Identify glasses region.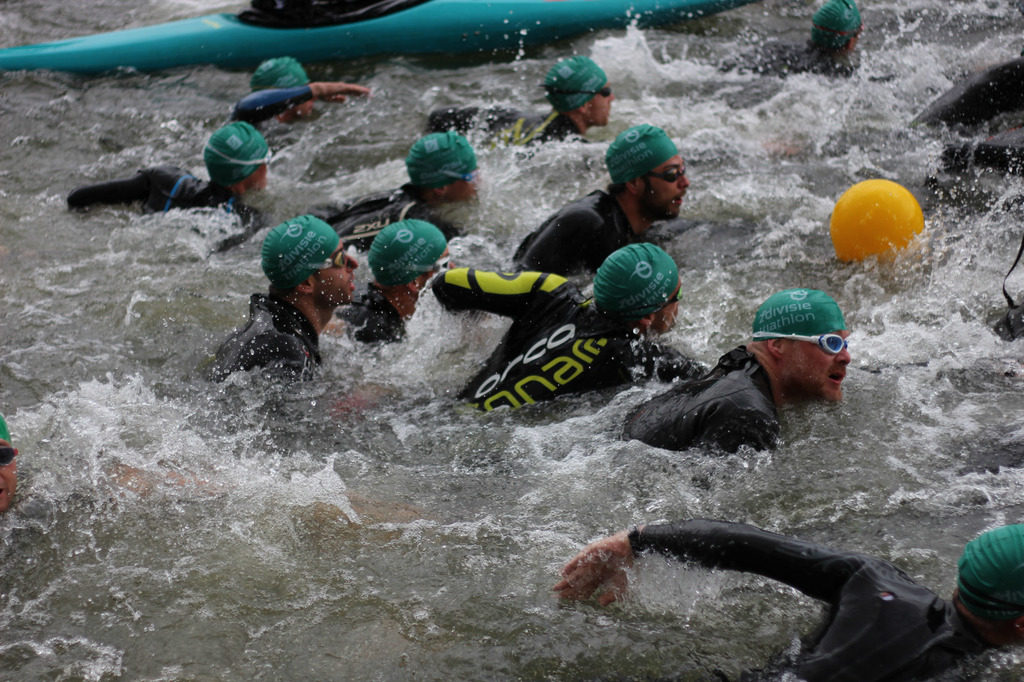
Region: l=556, t=84, r=616, b=99.
